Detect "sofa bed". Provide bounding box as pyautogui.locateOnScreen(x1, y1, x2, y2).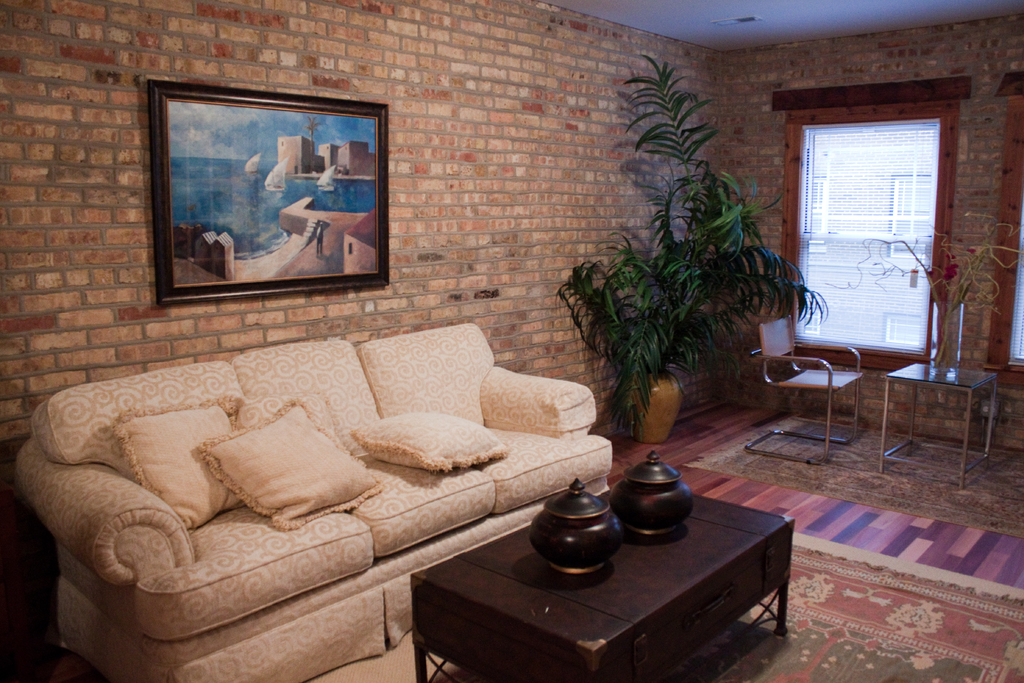
pyautogui.locateOnScreen(17, 317, 612, 682).
